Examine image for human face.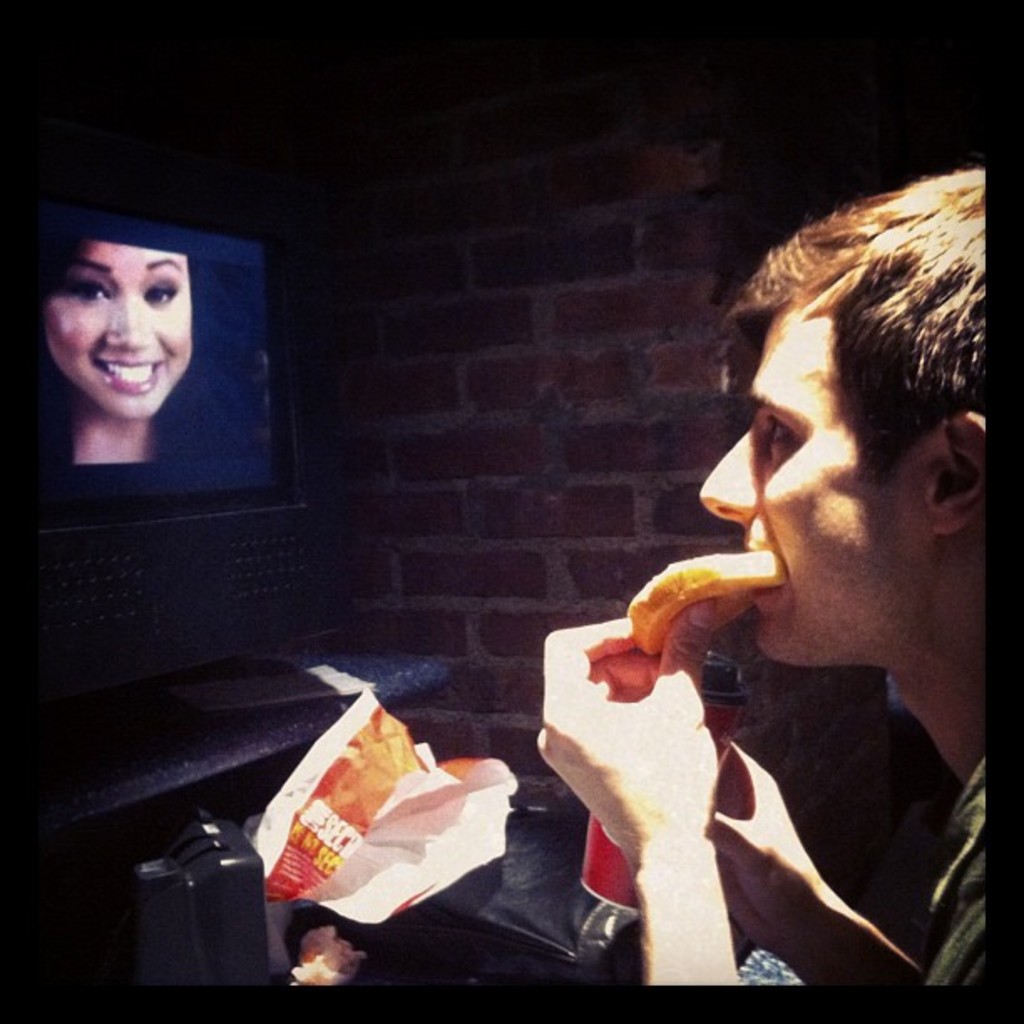
Examination result: BBox(694, 315, 924, 661).
